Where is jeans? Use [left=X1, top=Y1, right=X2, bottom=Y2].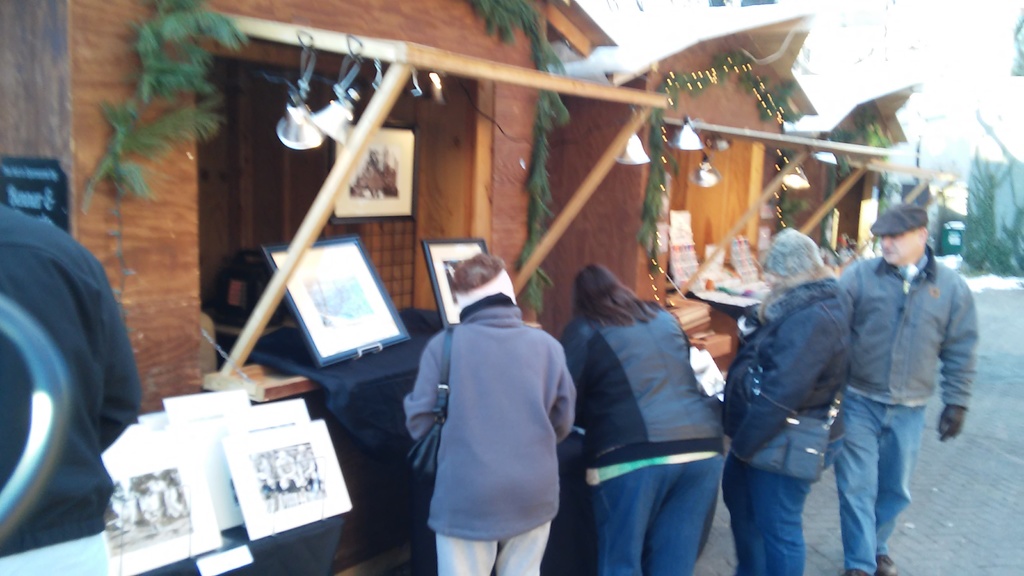
[left=821, top=353, right=935, bottom=572].
